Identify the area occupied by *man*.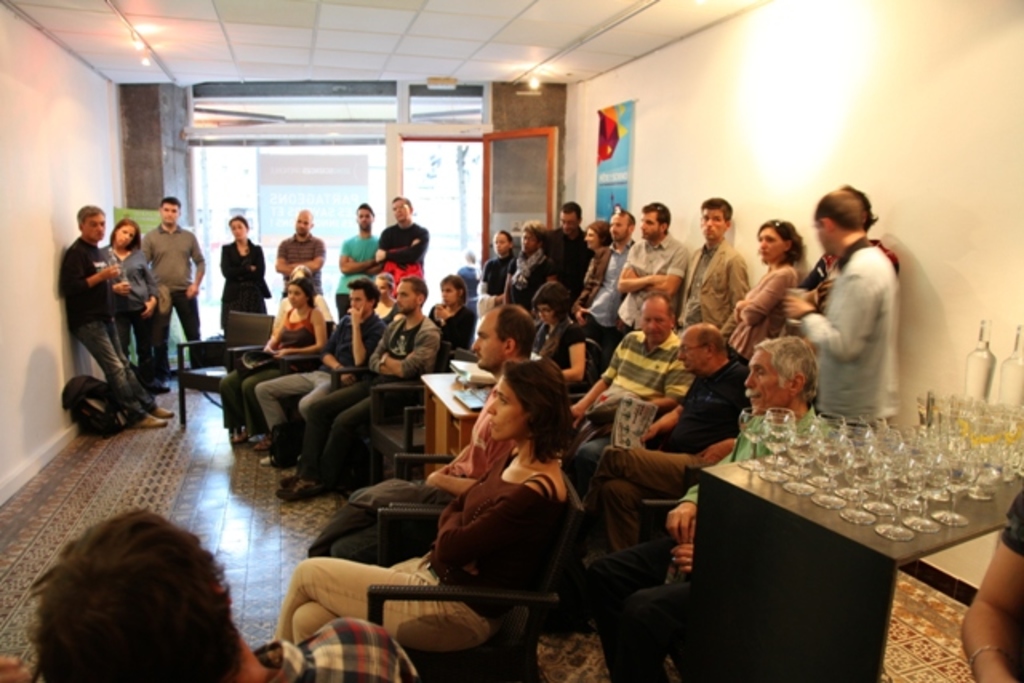
Area: [62, 203, 178, 427].
